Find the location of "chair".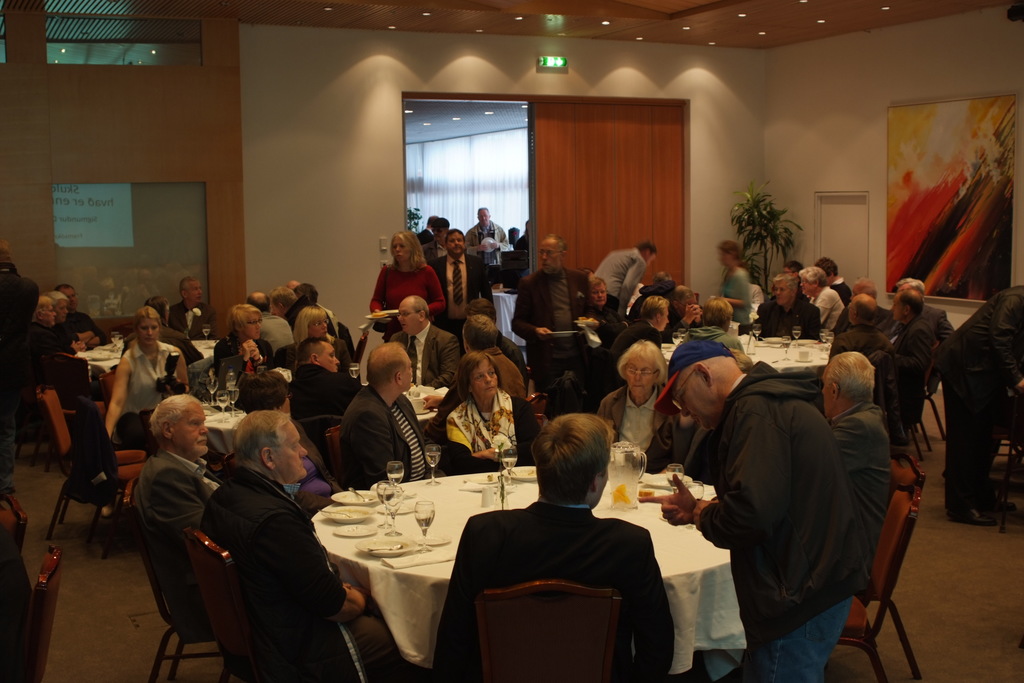
Location: region(472, 572, 627, 682).
